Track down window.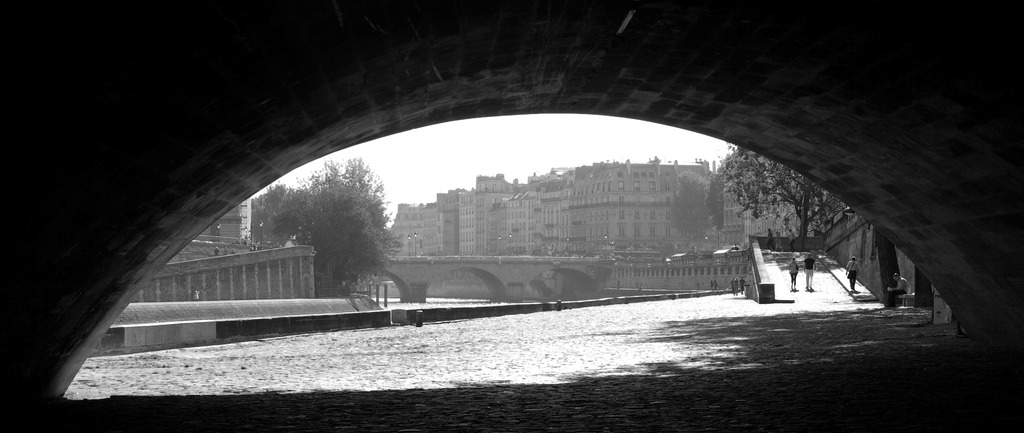
Tracked to (619,211,625,220).
